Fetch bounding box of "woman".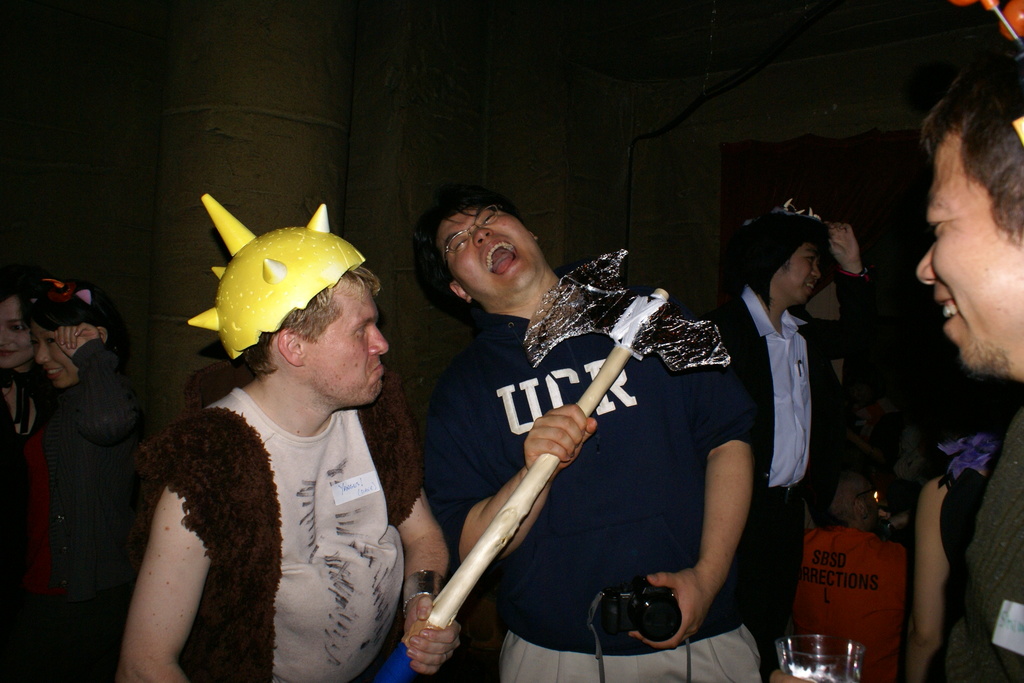
Bbox: region(0, 288, 59, 682).
